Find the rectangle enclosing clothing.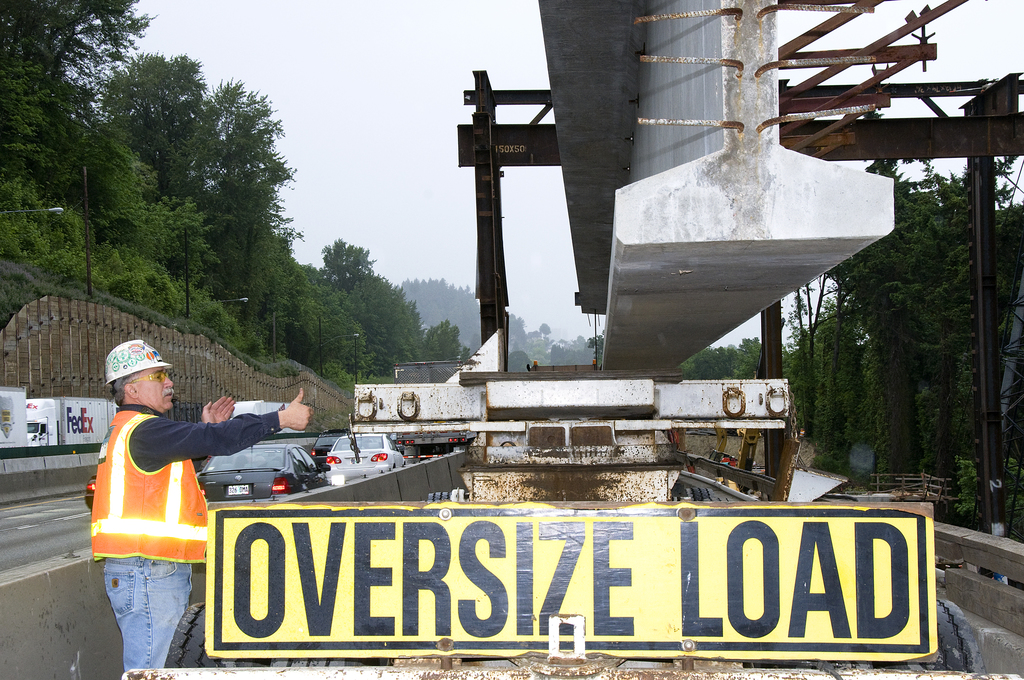
(x1=81, y1=357, x2=249, y2=657).
